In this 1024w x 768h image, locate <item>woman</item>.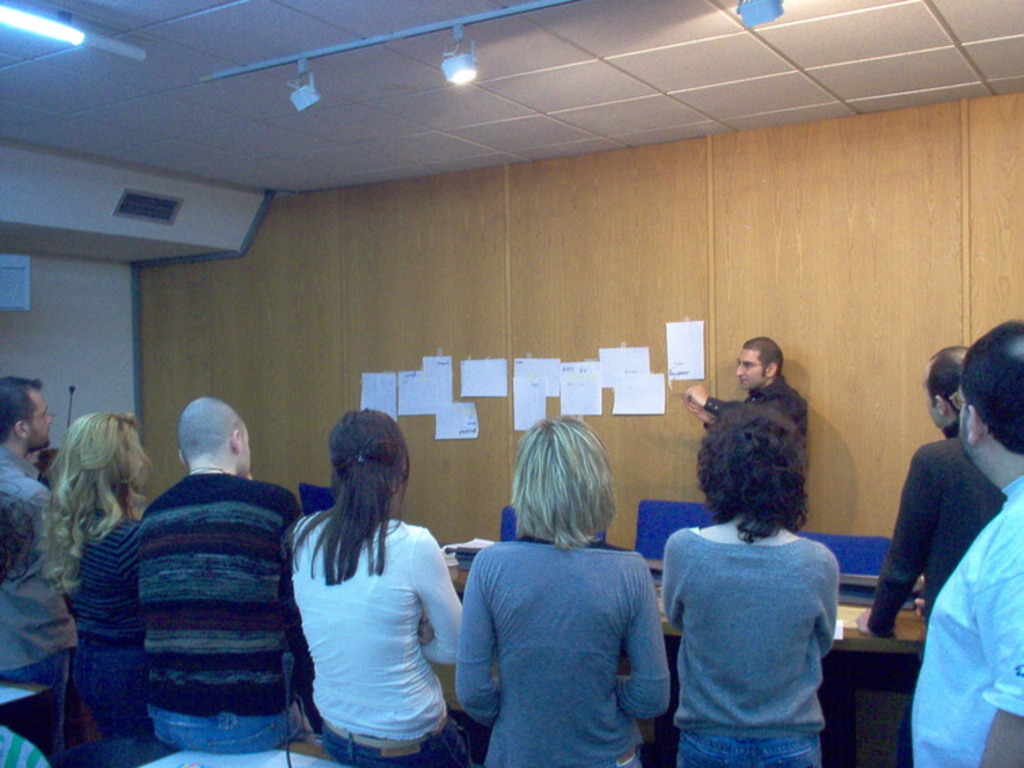
Bounding box: [653,400,836,767].
